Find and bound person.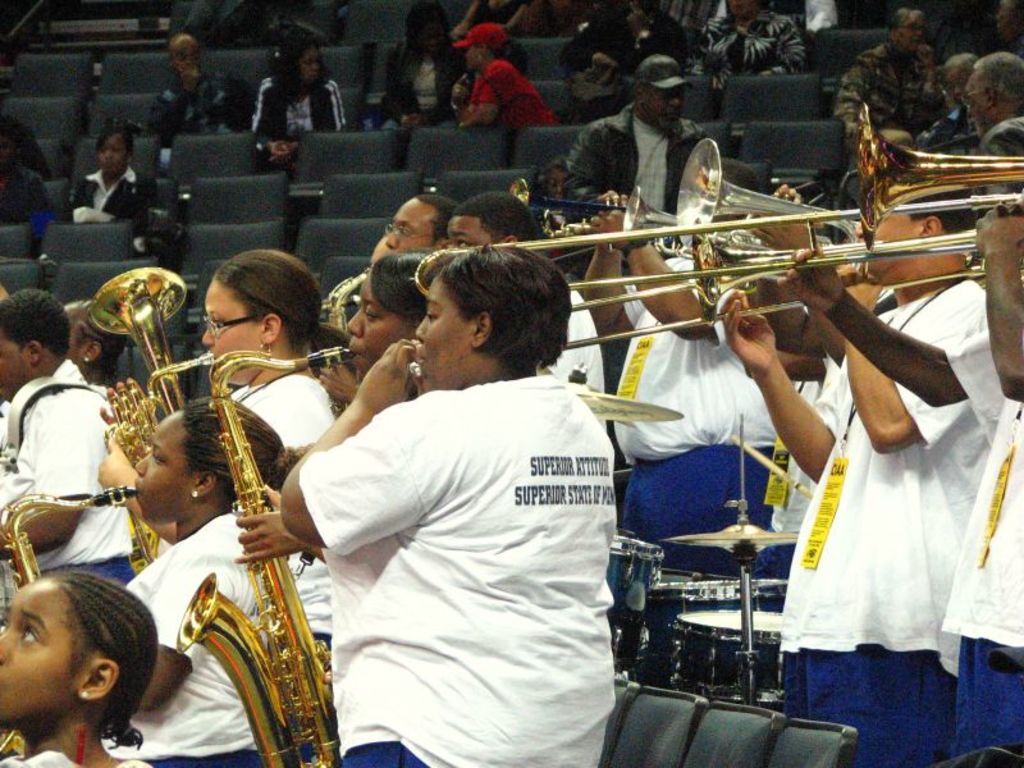
Bound: (695,0,808,95).
